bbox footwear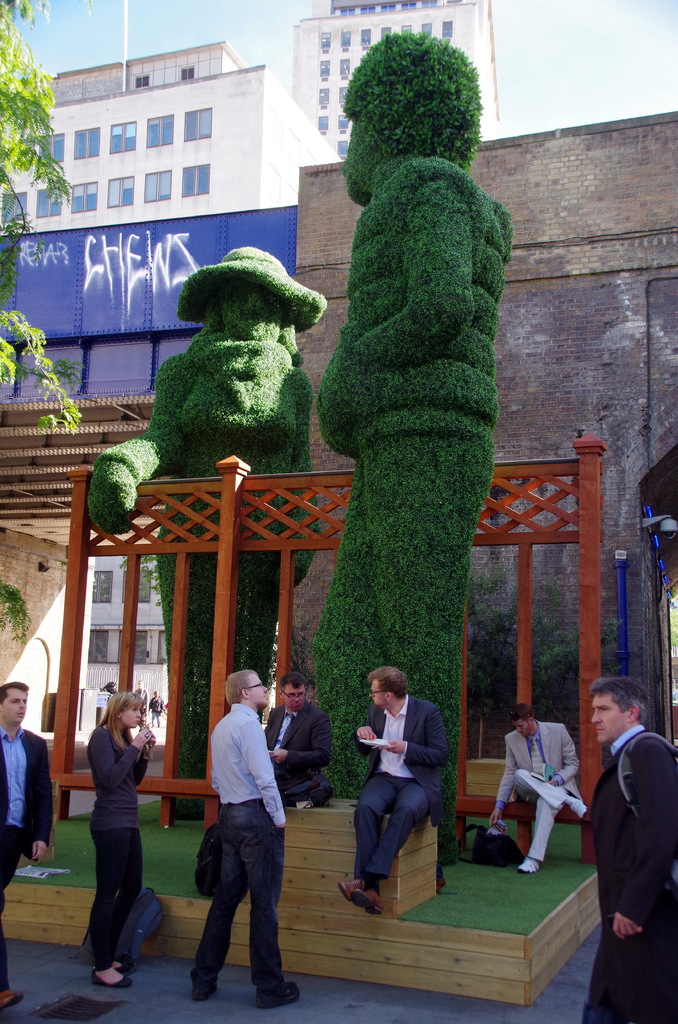
box(335, 876, 372, 902)
